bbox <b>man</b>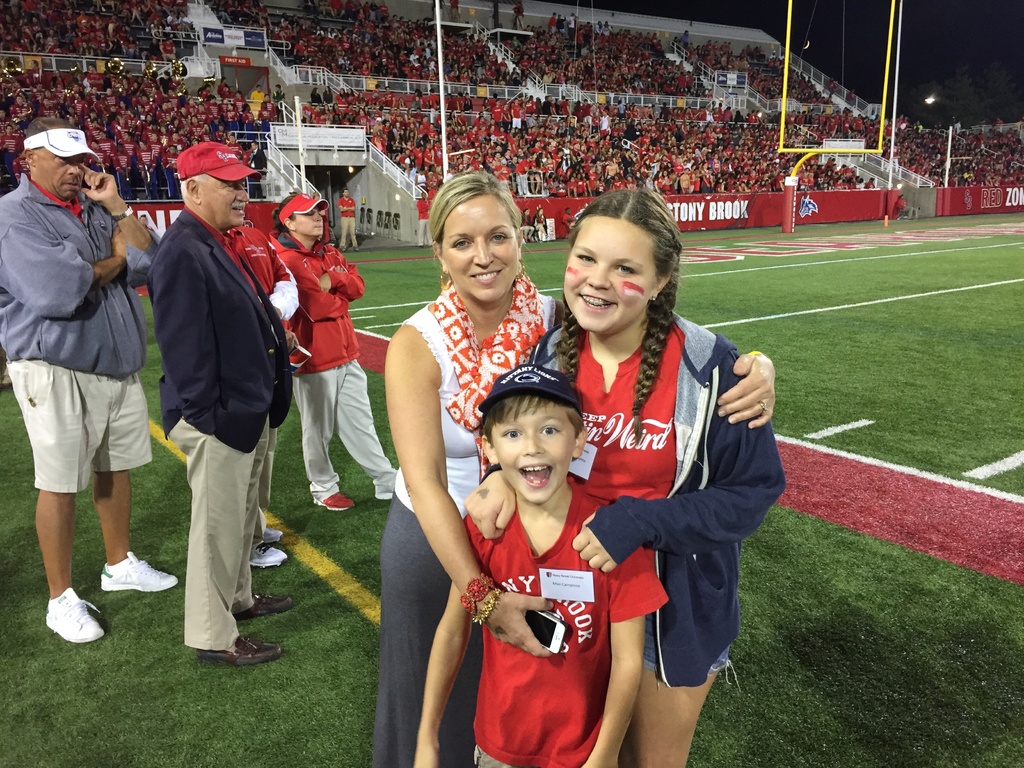
144:137:298:667
